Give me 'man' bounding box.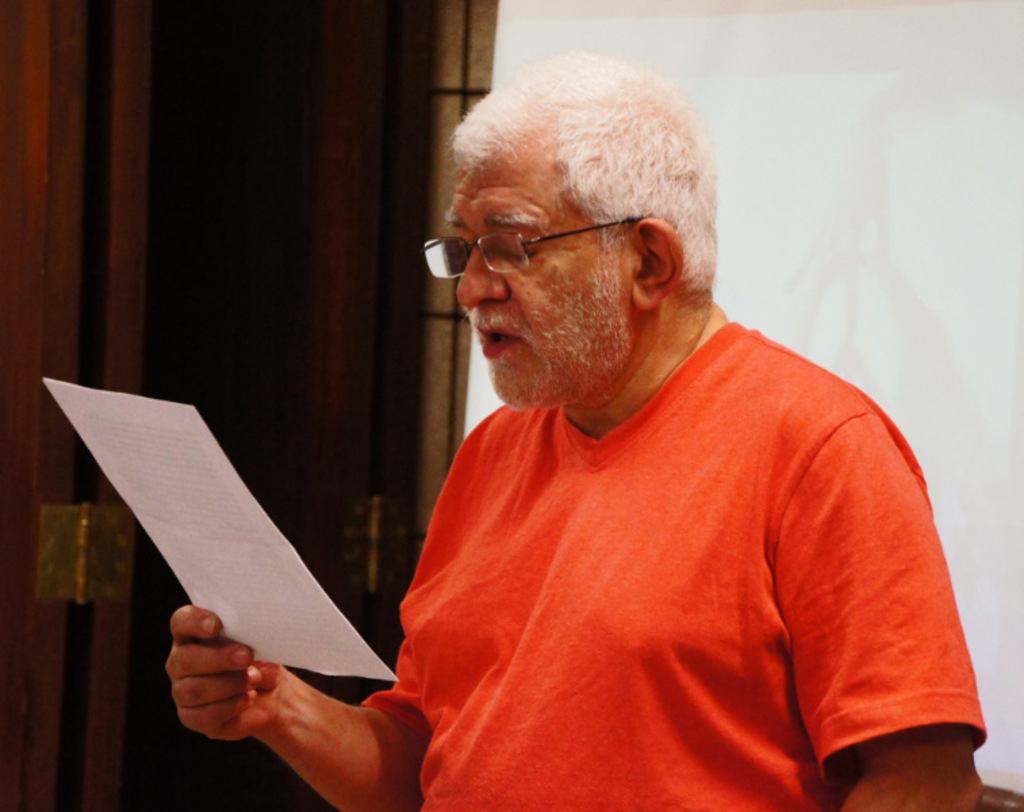
41/54/1006/809.
